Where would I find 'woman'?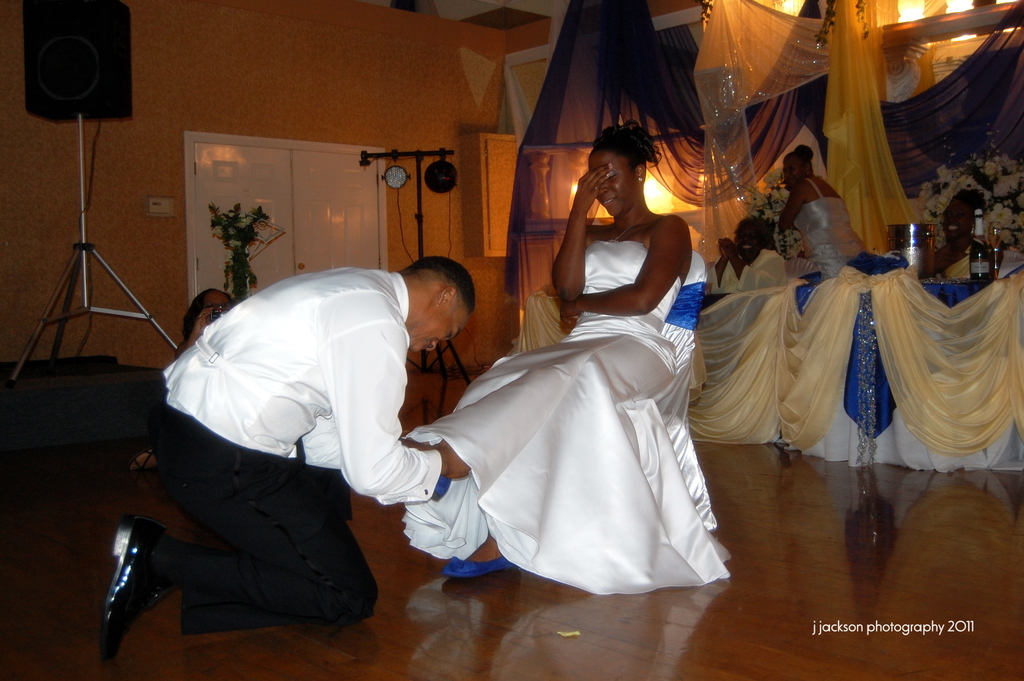
At select_region(779, 139, 867, 284).
